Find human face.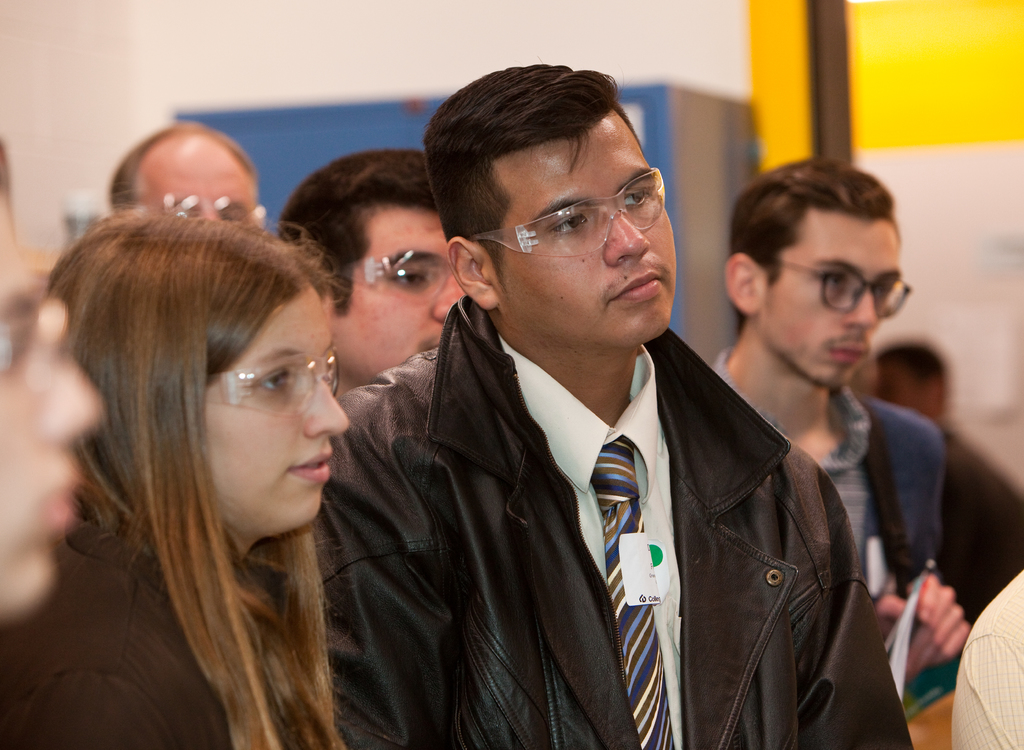
box=[774, 217, 900, 385].
